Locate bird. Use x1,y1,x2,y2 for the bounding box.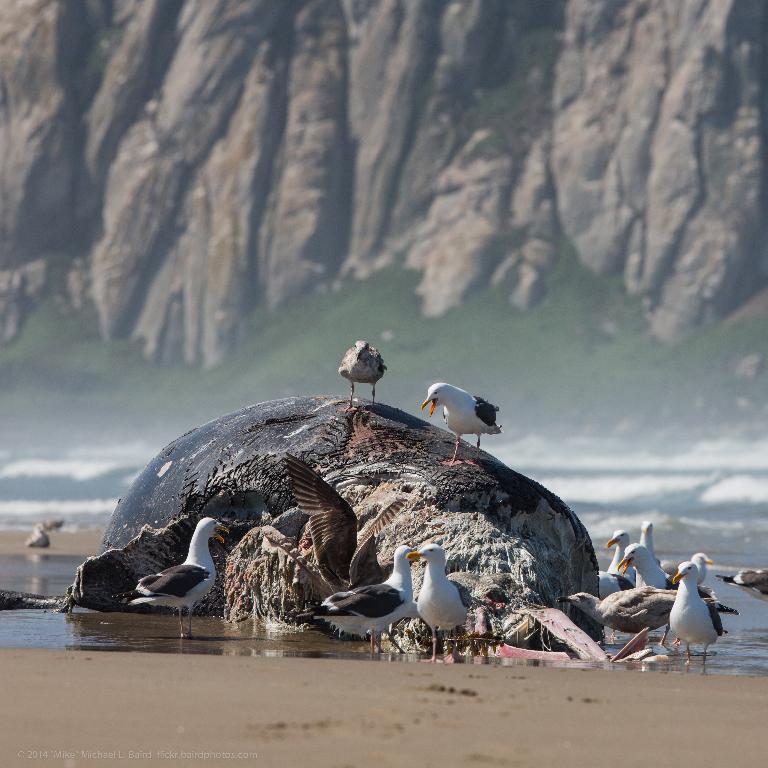
418,383,513,452.
